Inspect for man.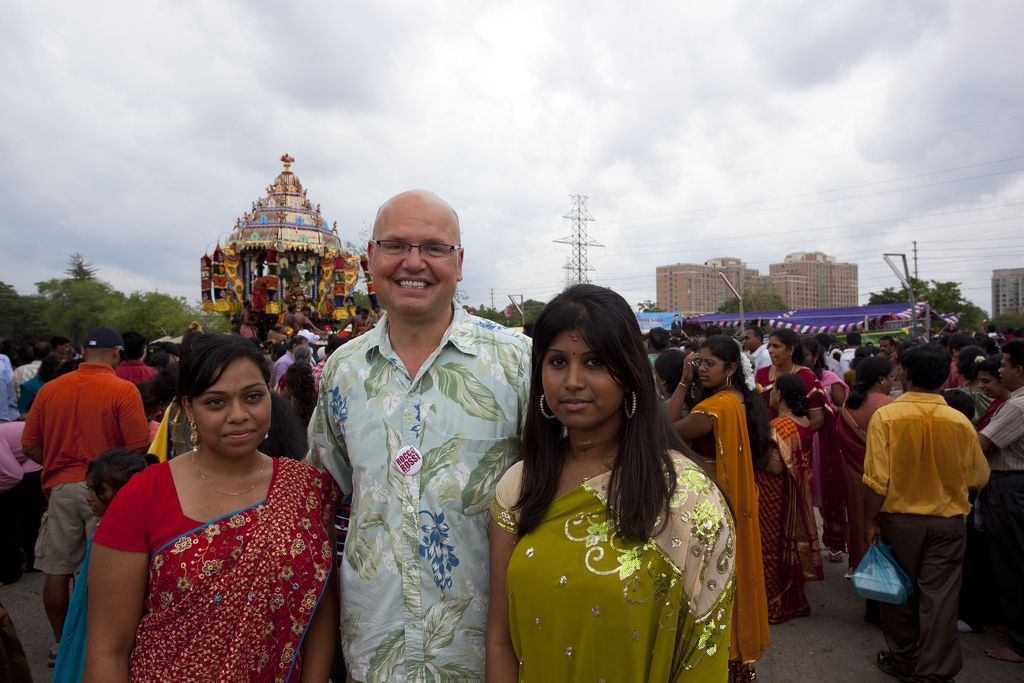
Inspection: 849, 359, 998, 669.
